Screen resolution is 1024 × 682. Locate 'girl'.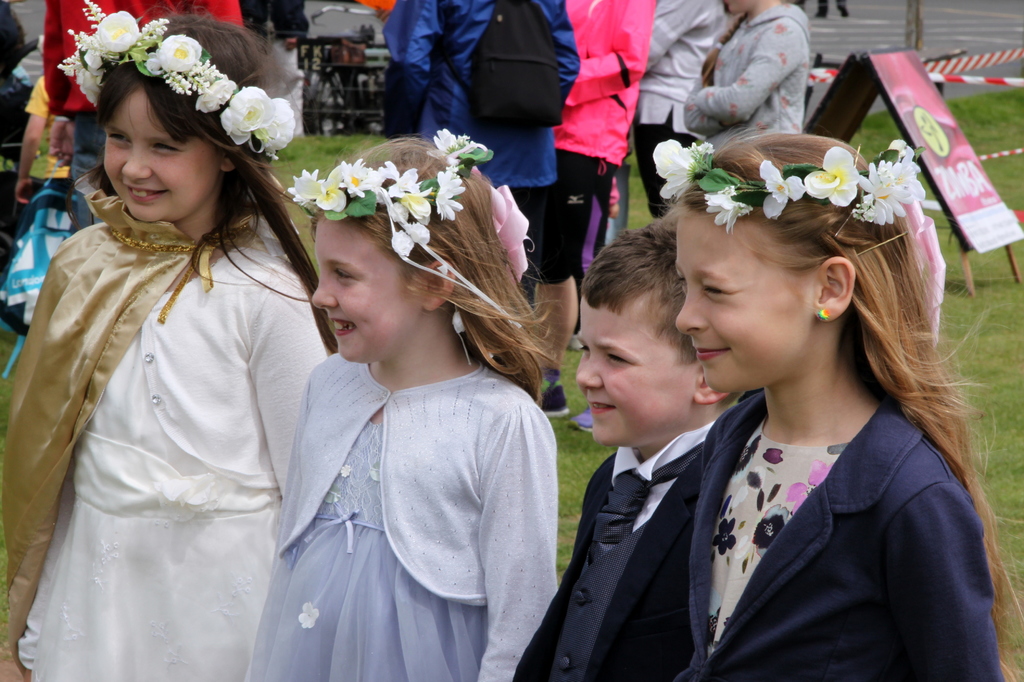
locate(669, 124, 1007, 681).
